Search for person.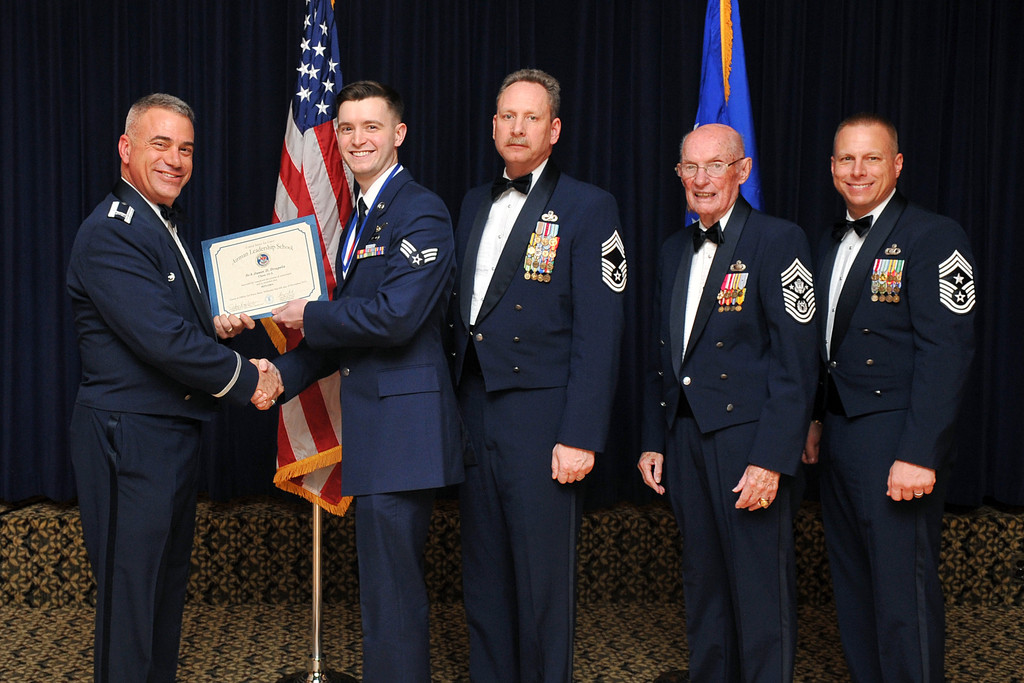
Found at box(255, 81, 457, 682).
